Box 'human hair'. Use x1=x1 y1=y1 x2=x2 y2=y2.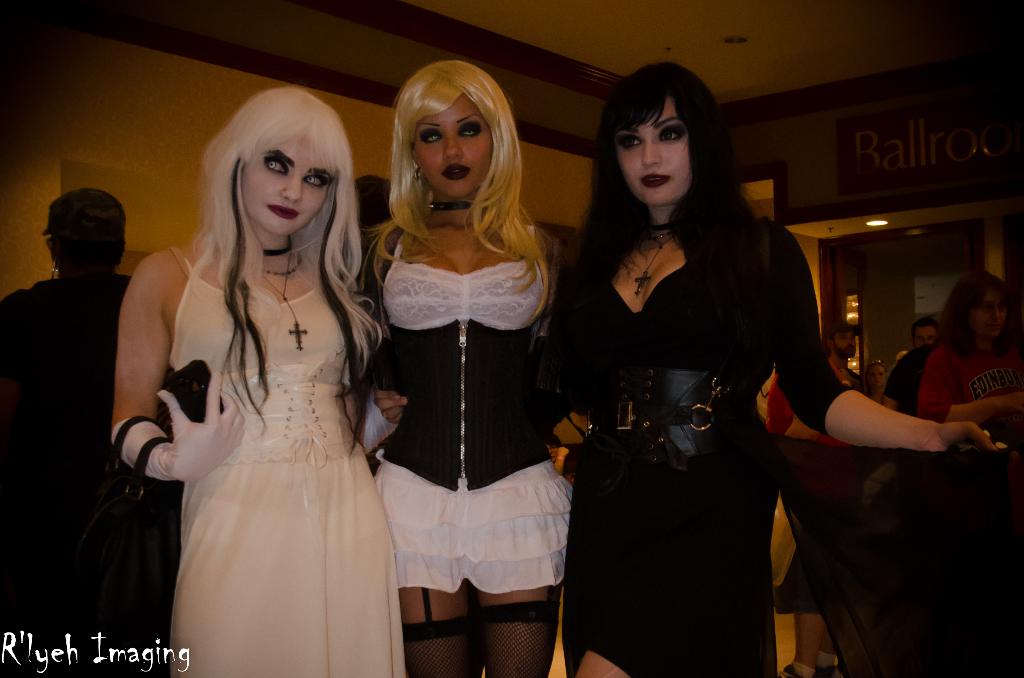
x1=193 y1=82 x2=385 y2=458.
